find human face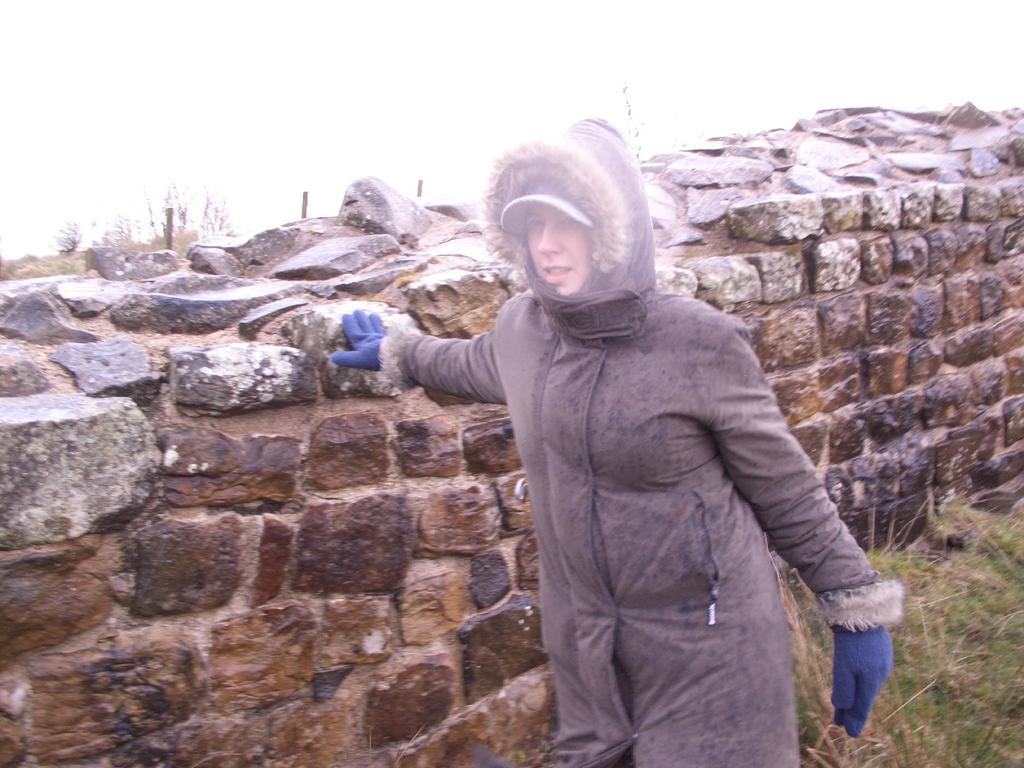
529/202/591/298
